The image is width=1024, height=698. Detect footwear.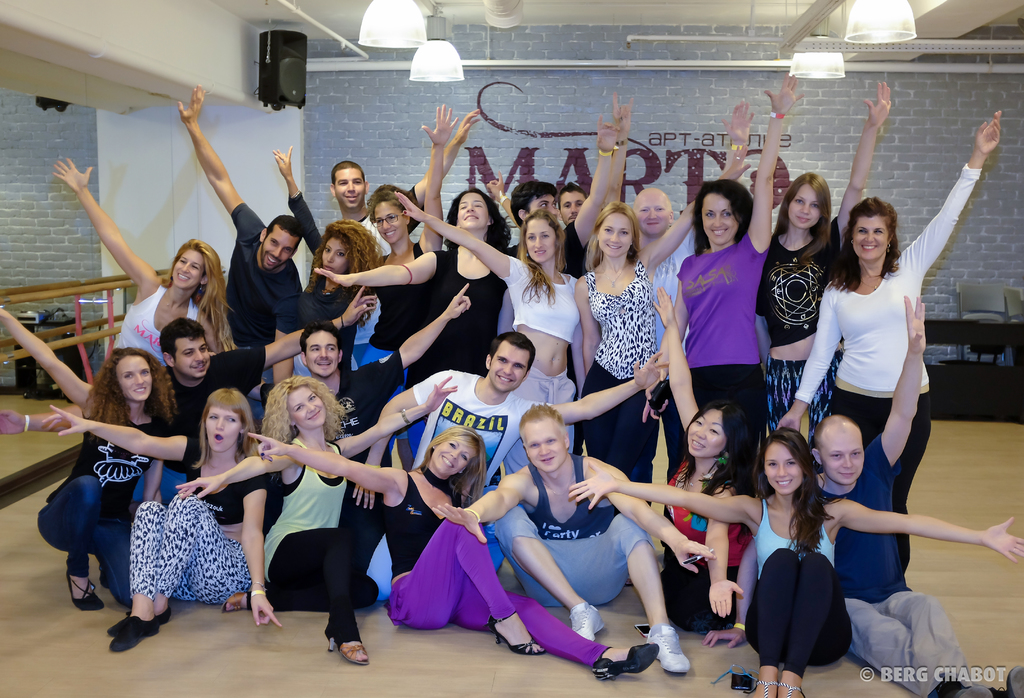
Detection: (1001, 665, 1023, 697).
